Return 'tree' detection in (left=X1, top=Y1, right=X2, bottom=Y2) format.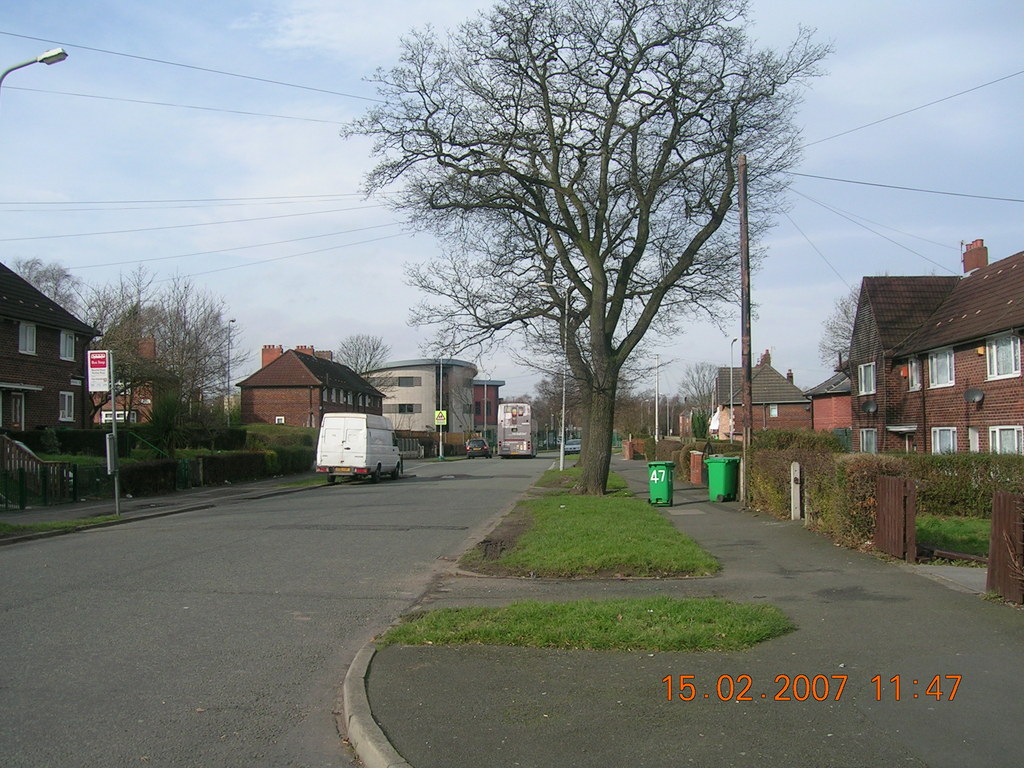
(left=15, top=239, right=259, bottom=483).
